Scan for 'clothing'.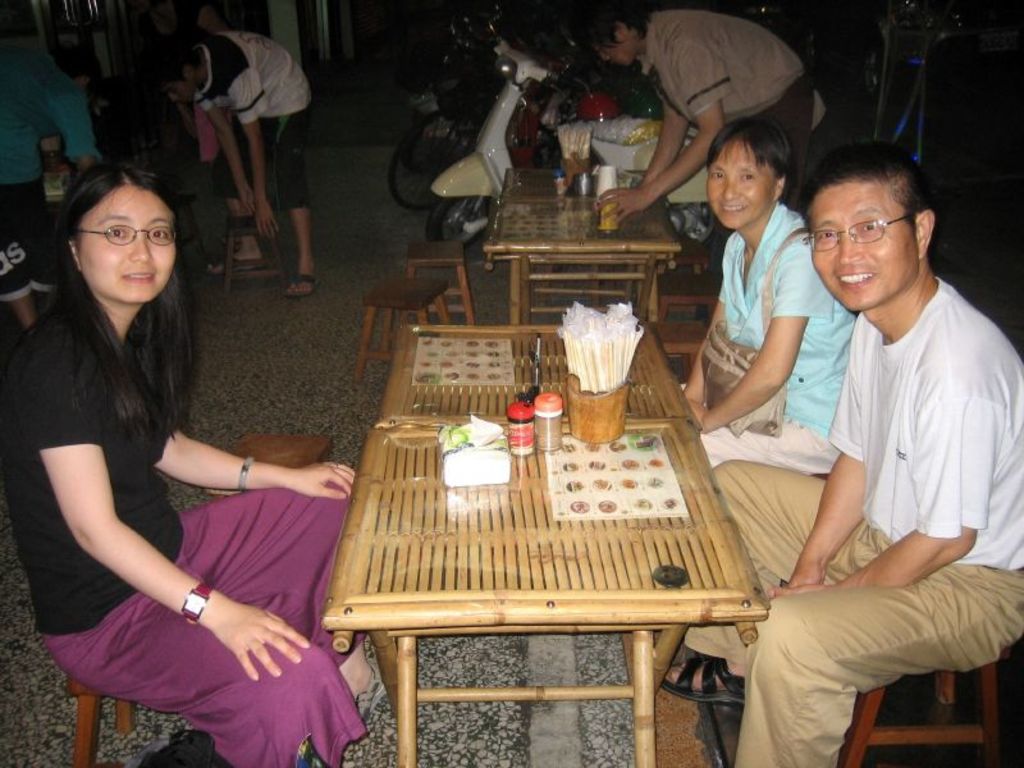
Scan result: l=27, t=248, r=324, b=727.
